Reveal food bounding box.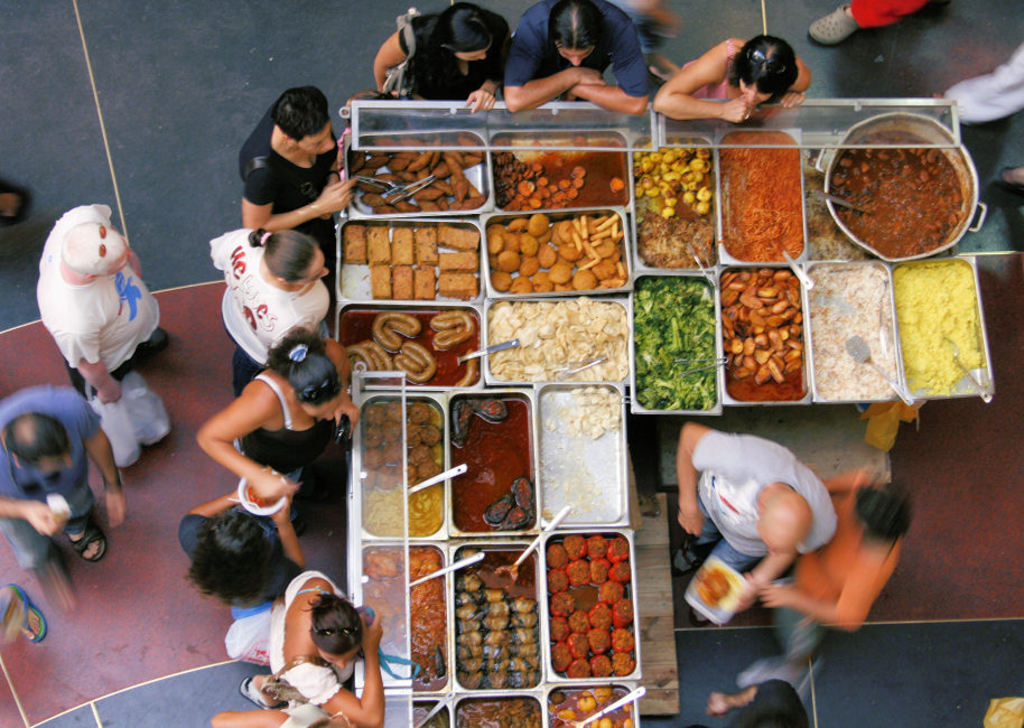
Revealed: {"x1": 457, "y1": 698, "x2": 542, "y2": 727}.
